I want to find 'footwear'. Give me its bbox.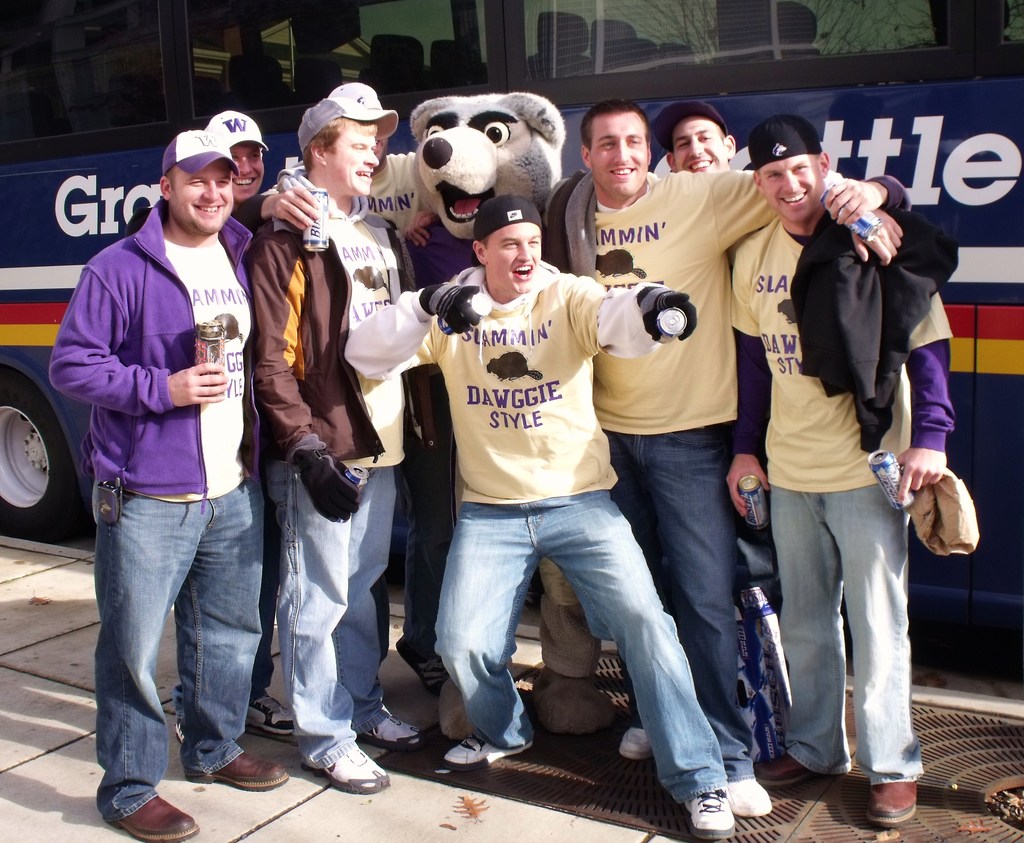
(719, 780, 768, 817).
